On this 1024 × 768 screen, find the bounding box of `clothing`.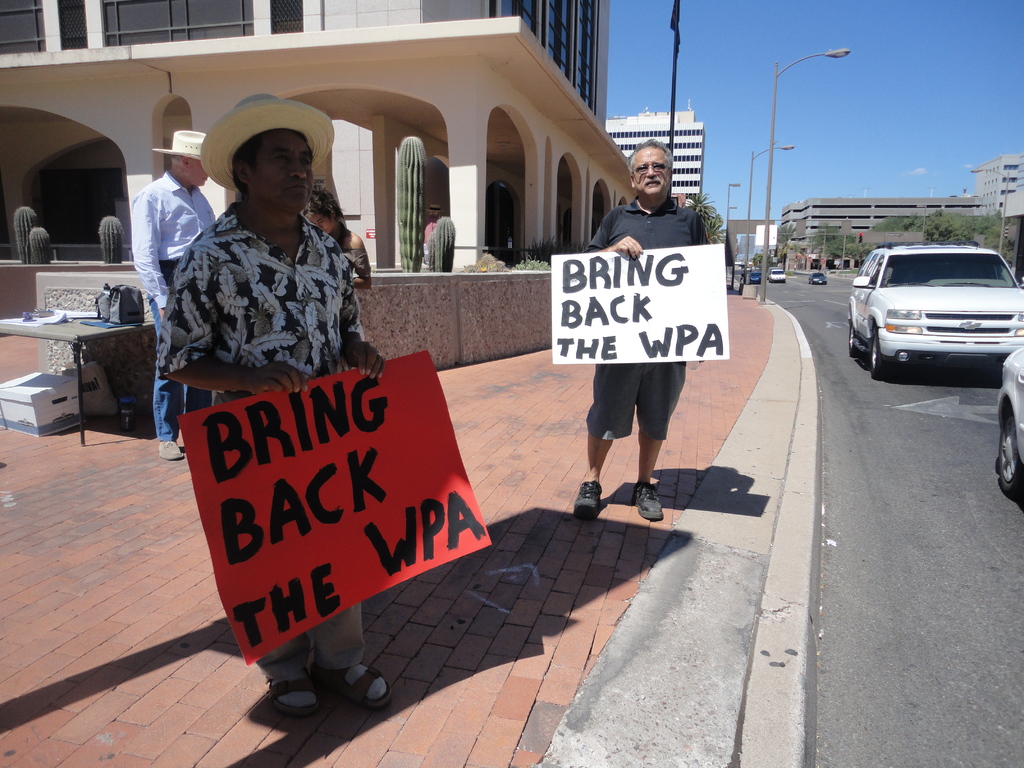
Bounding box: {"x1": 145, "y1": 193, "x2": 397, "y2": 690}.
